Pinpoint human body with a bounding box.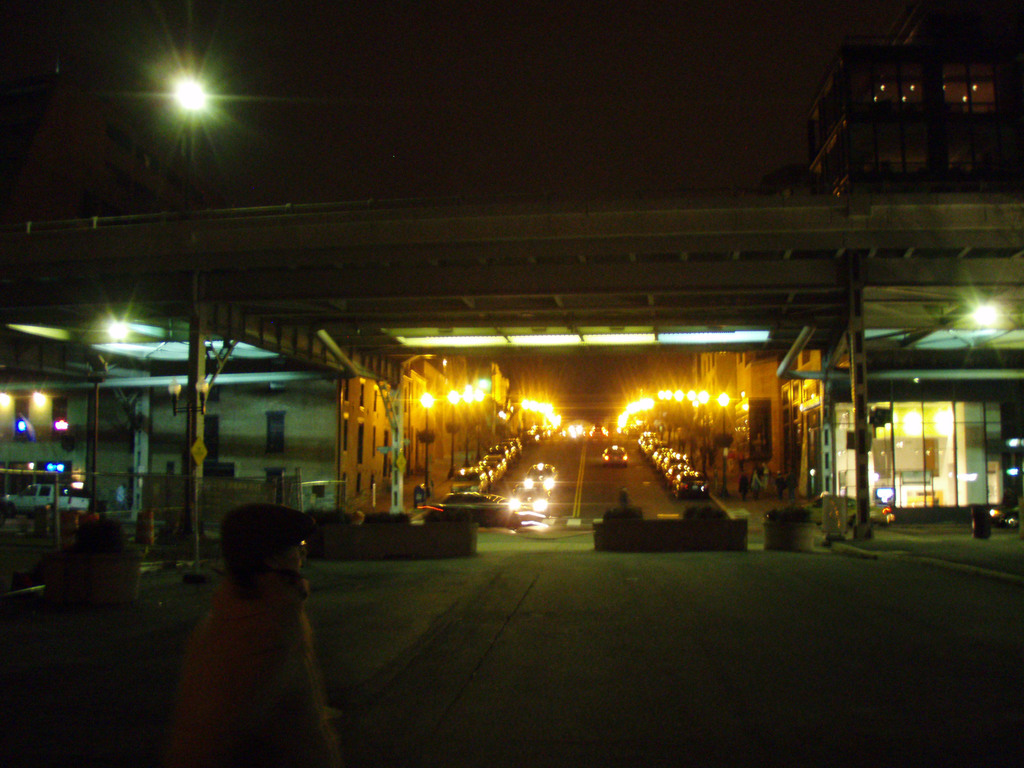
box=[621, 489, 634, 508].
